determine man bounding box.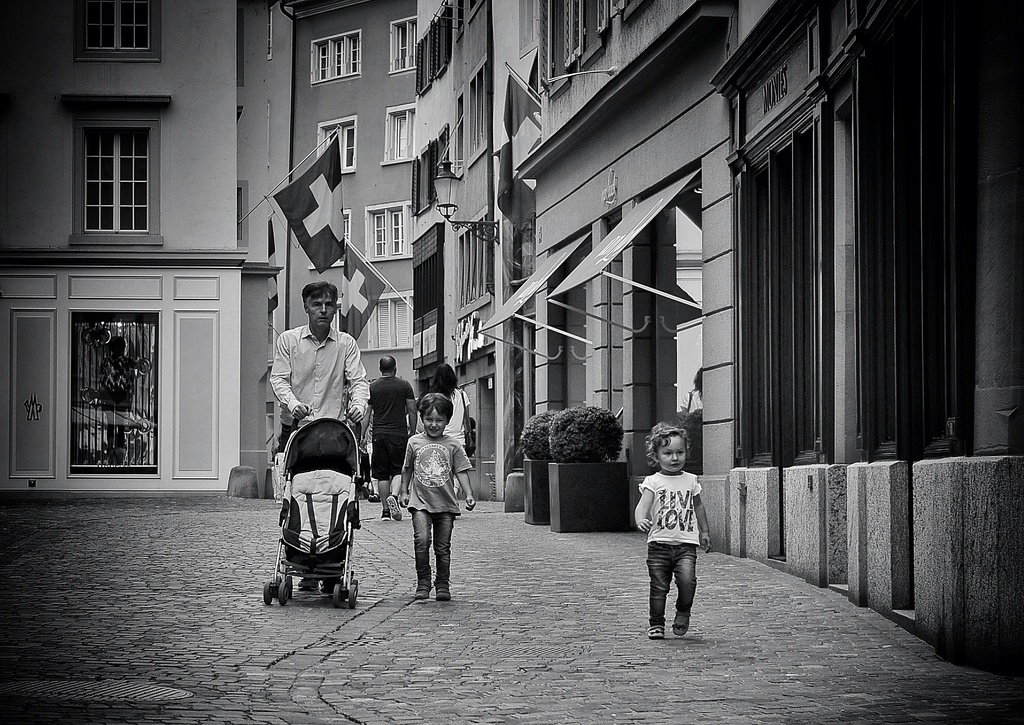
Determined: [x1=273, y1=280, x2=369, y2=595].
